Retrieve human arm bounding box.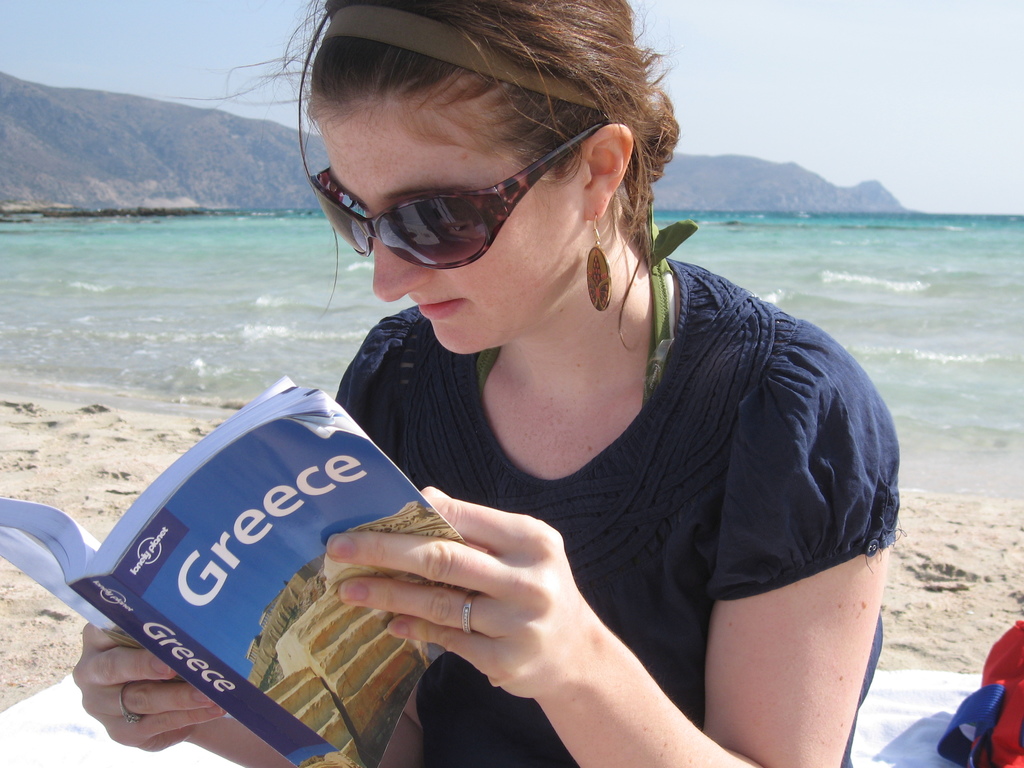
Bounding box: bbox=[323, 358, 899, 767].
